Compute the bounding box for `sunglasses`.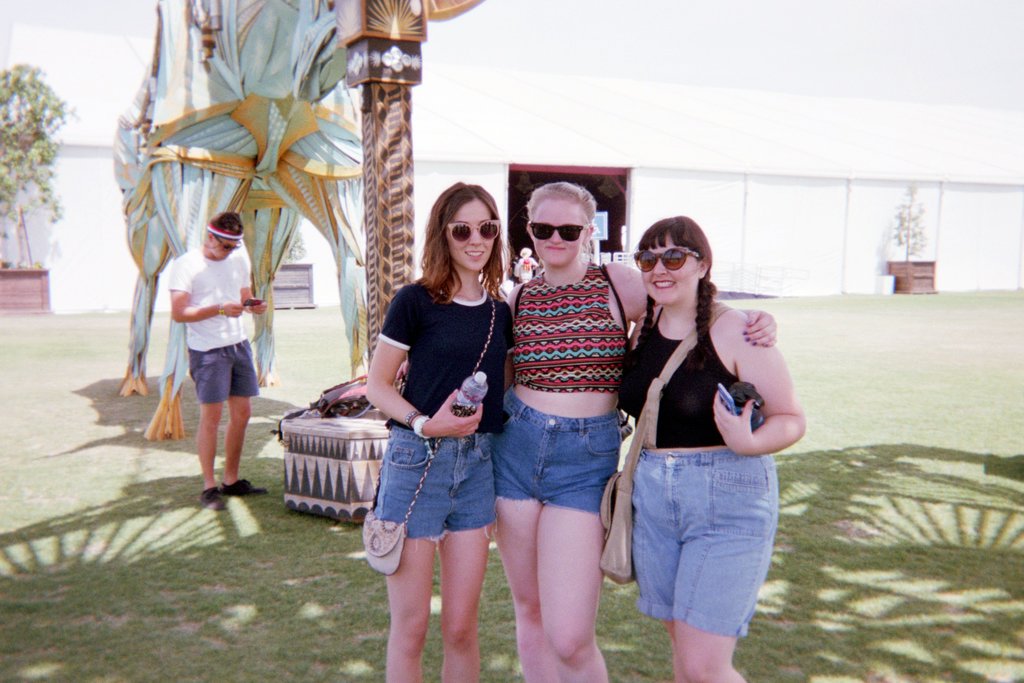
x1=632, y1=245, x2=700, y2=273.
